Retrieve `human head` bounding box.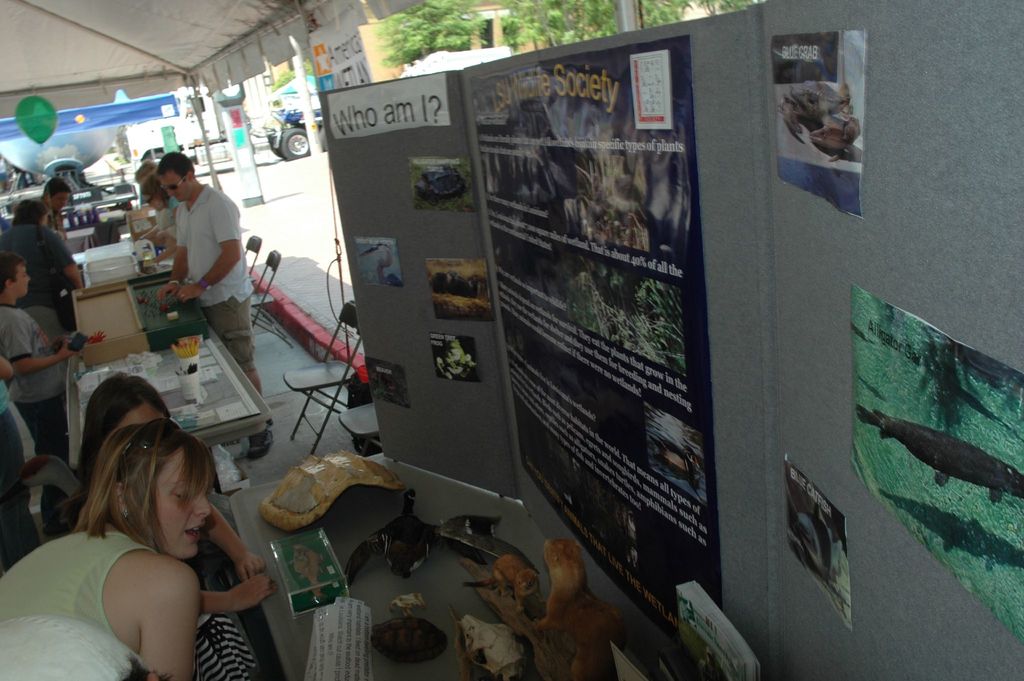
Bounding box: select_region(155, 151, 194, 202).
